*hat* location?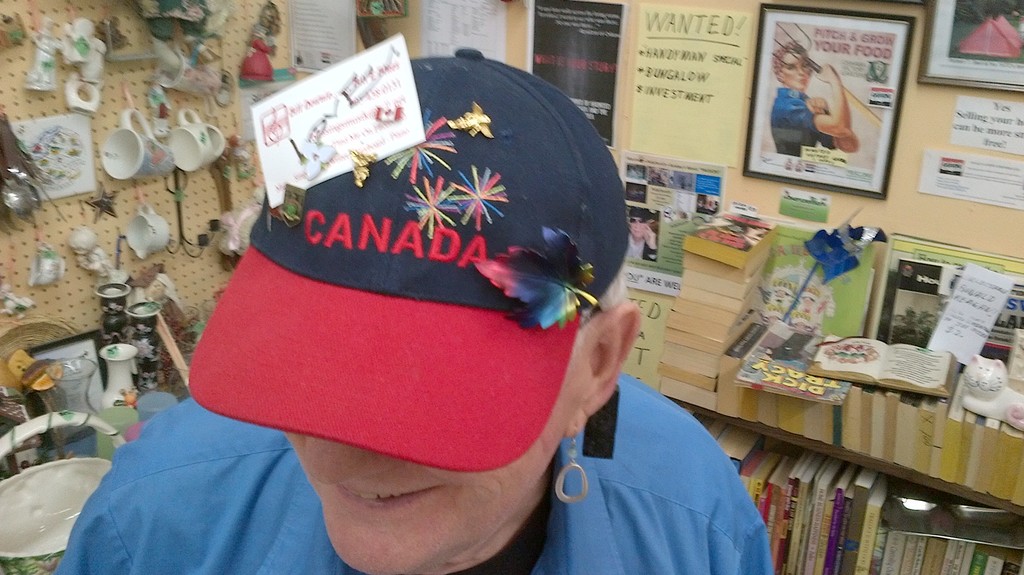
(184,50,634,470)
